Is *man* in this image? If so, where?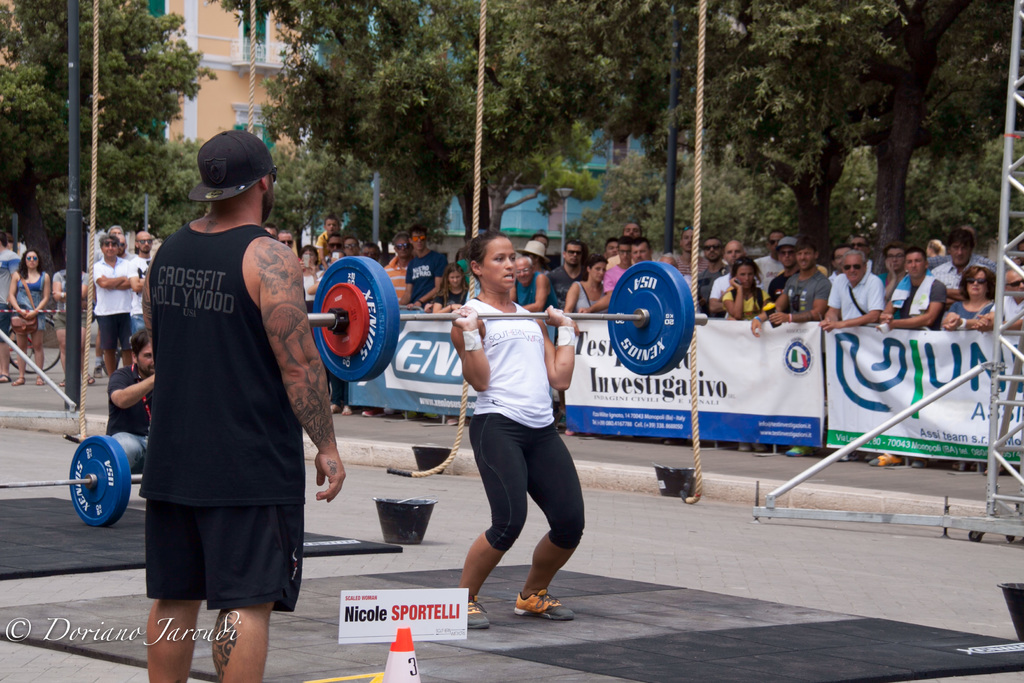
Yes, at bbox(1000, 268, 1023, 329).
